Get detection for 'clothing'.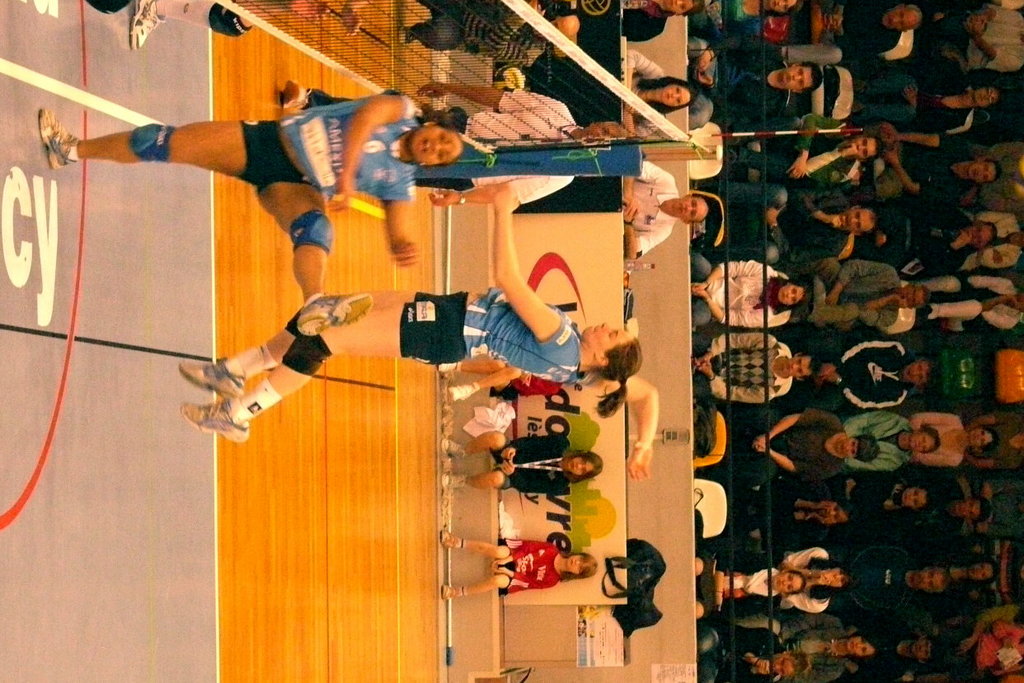
Detection: 908 412 973 464.
